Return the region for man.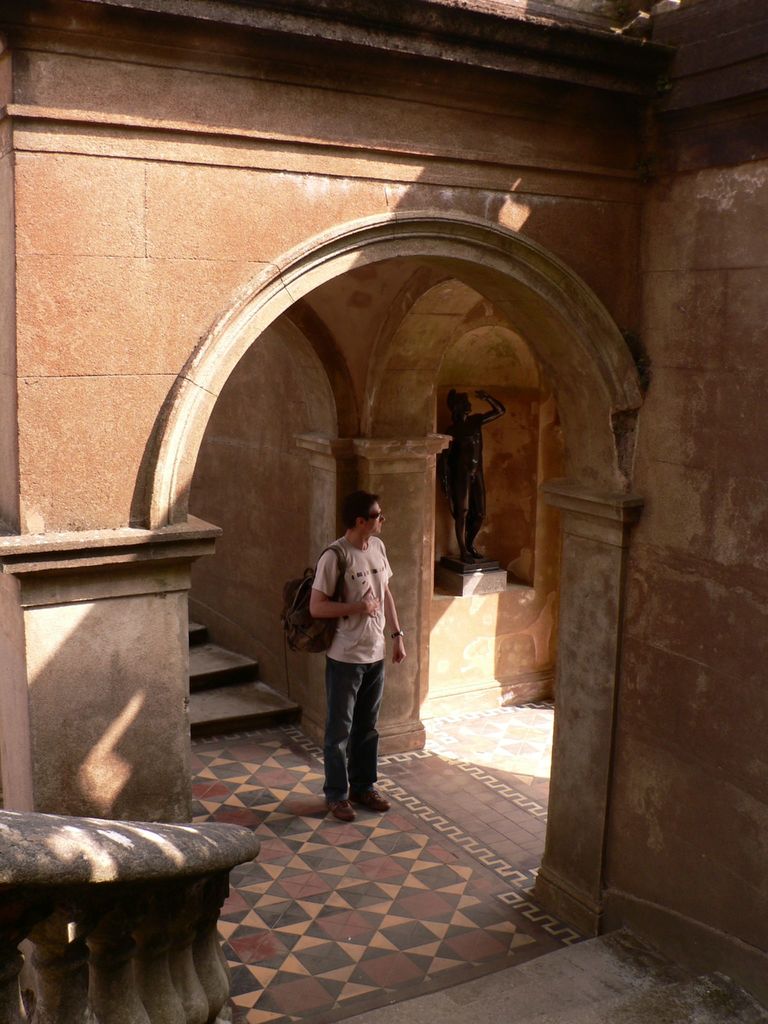
<bbox>291, 490, 403, 819</bbox>.
